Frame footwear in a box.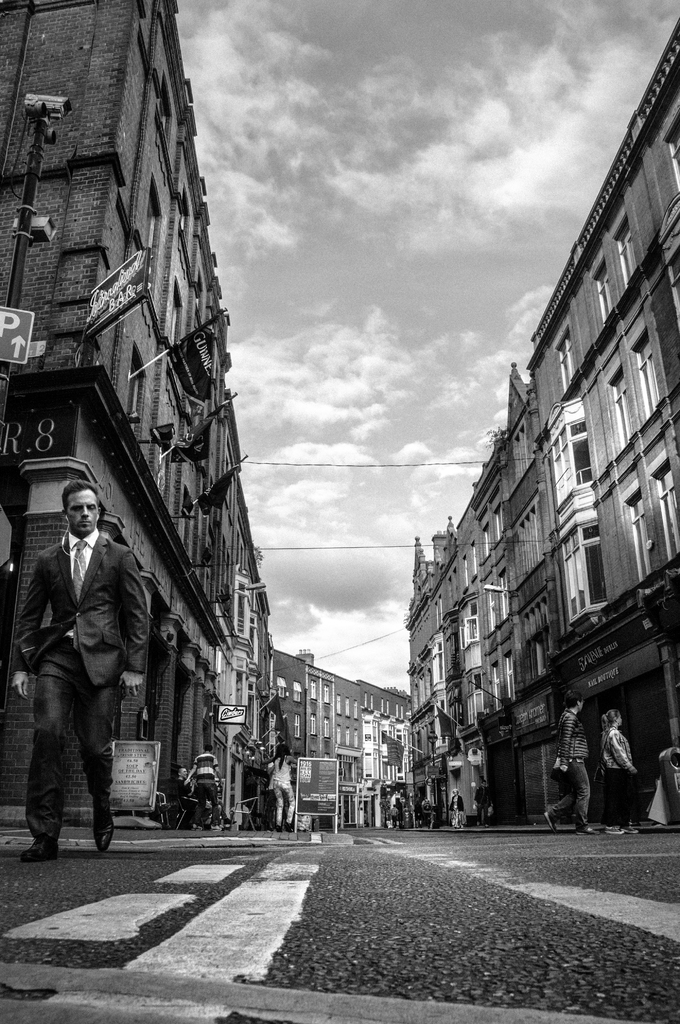
(91, 801, 119, 855).
